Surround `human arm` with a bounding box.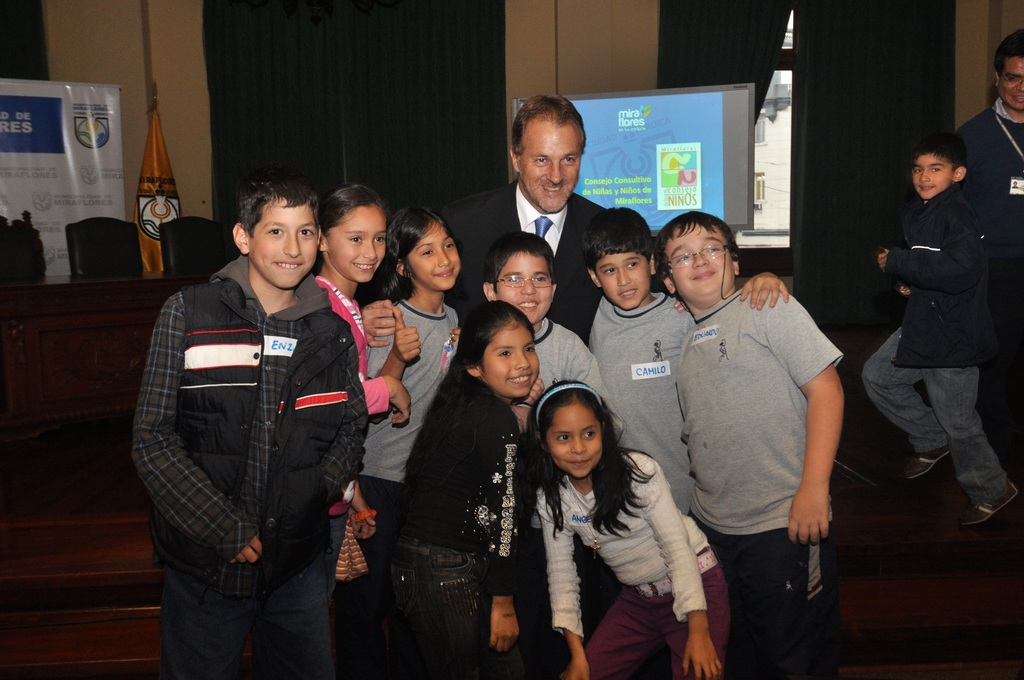
870, 219, 986, 298.
